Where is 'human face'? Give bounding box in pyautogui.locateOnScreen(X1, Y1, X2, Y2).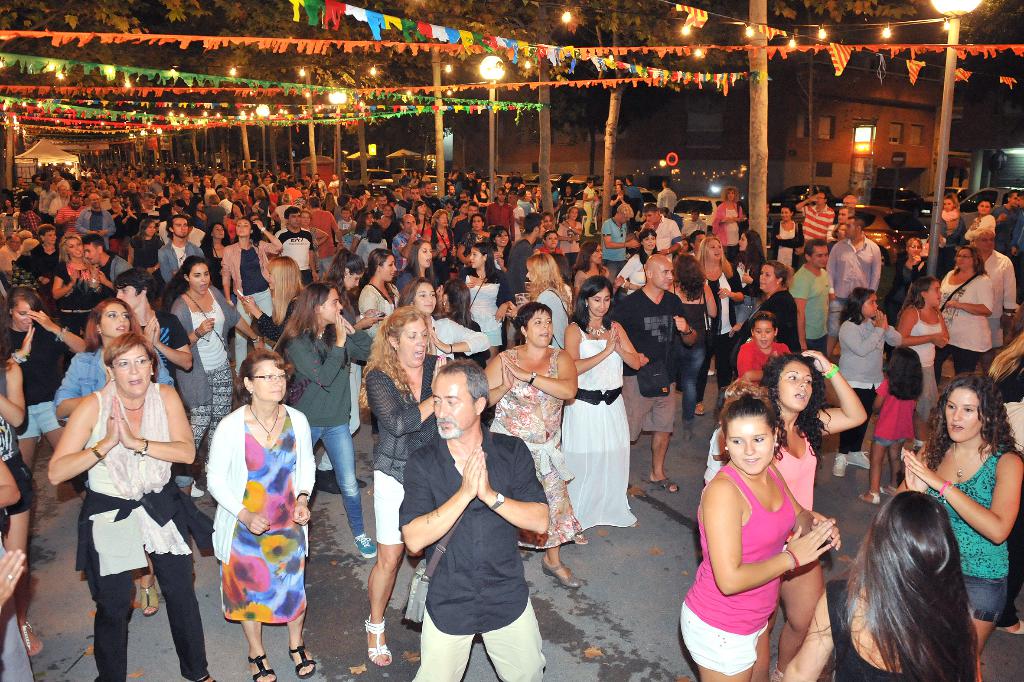
pyautogui.locateOnScreen(776, 360, 814, 413).
